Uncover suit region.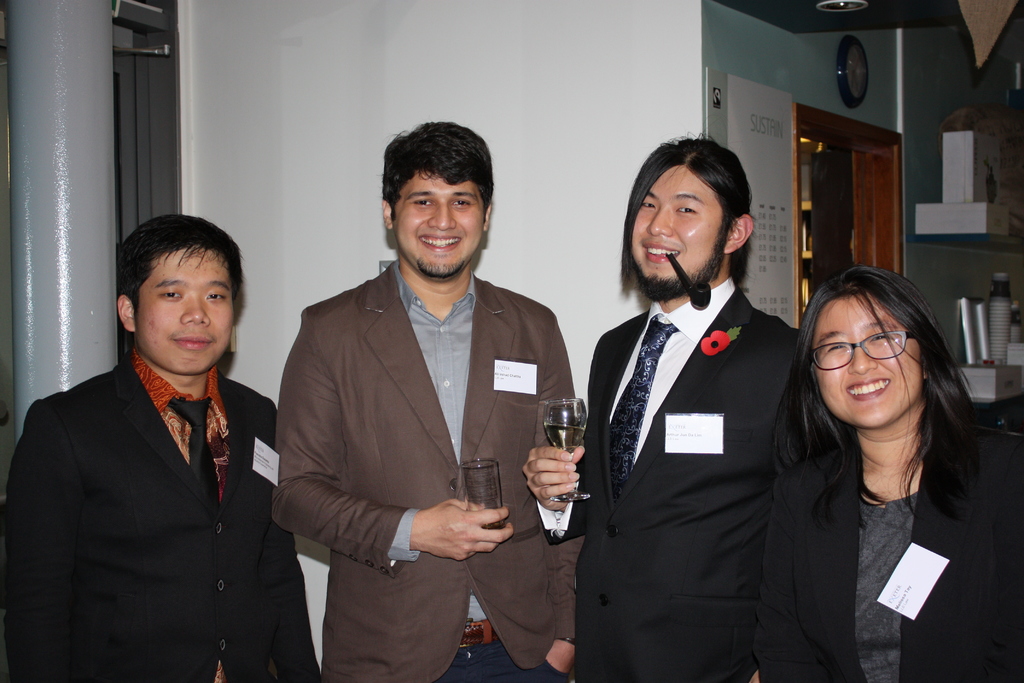
Uncovered: bbox=(277, 209, 577, 661).
